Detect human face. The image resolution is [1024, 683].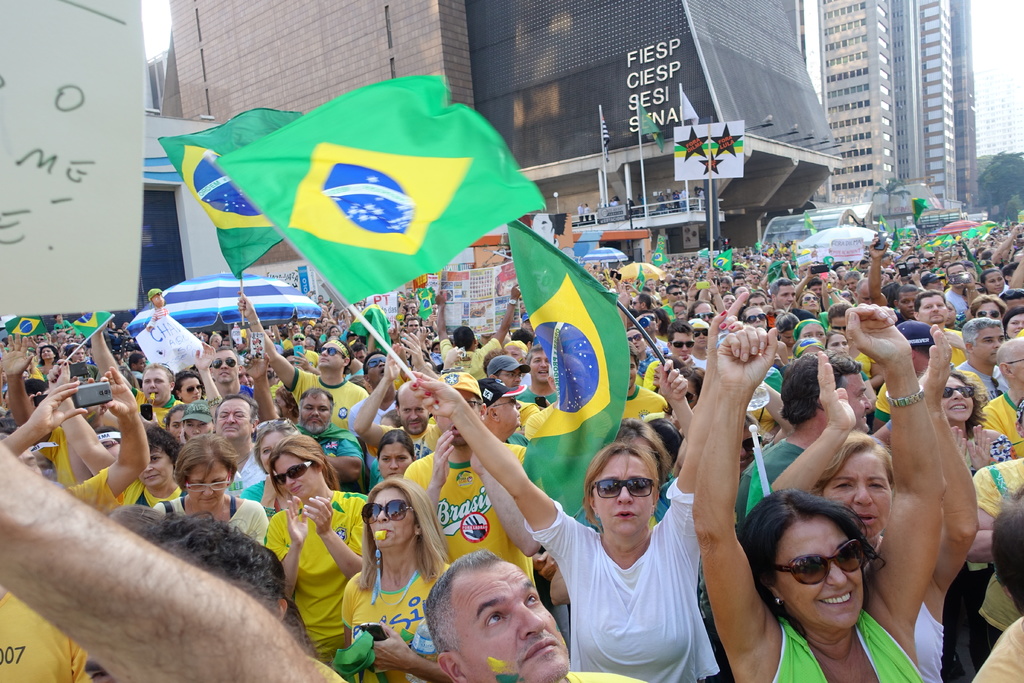
rect(133, 365, 173, 404).
